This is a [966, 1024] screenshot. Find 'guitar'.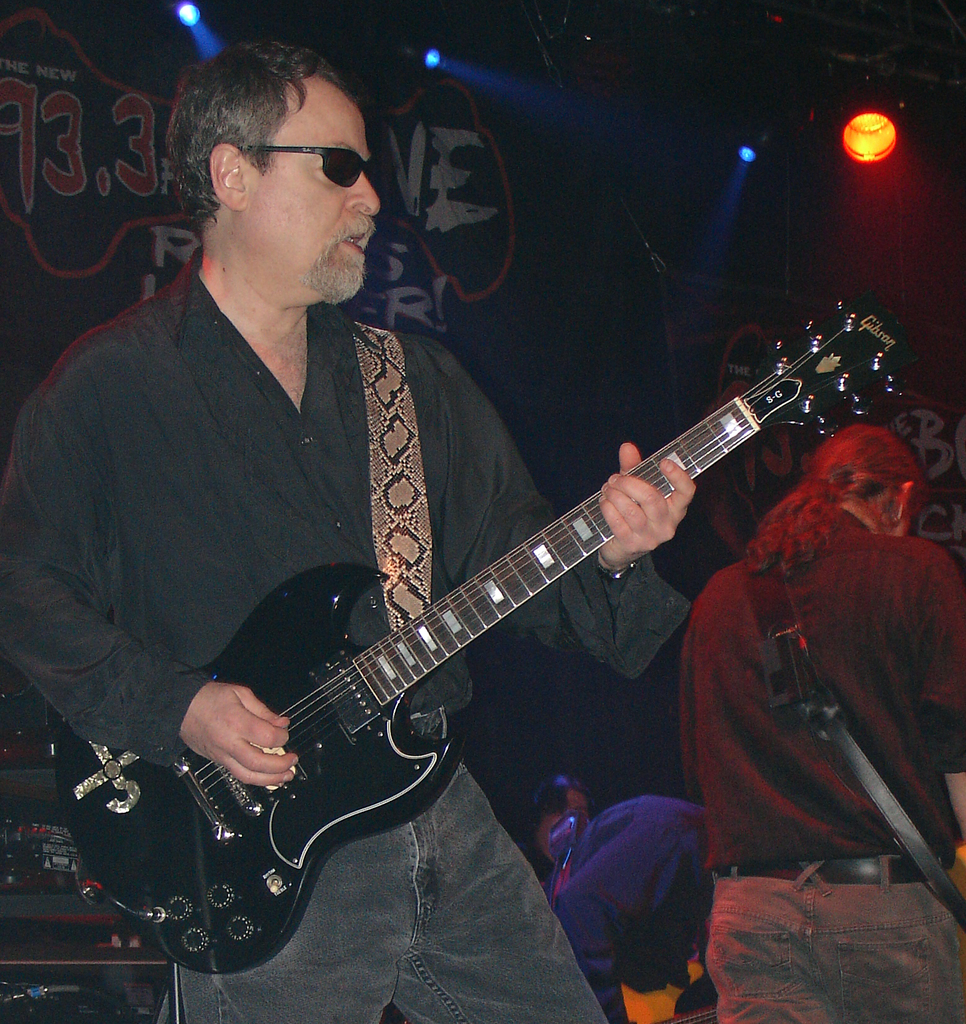
Bounding box: bbox=(97, 321, 892, 947).
